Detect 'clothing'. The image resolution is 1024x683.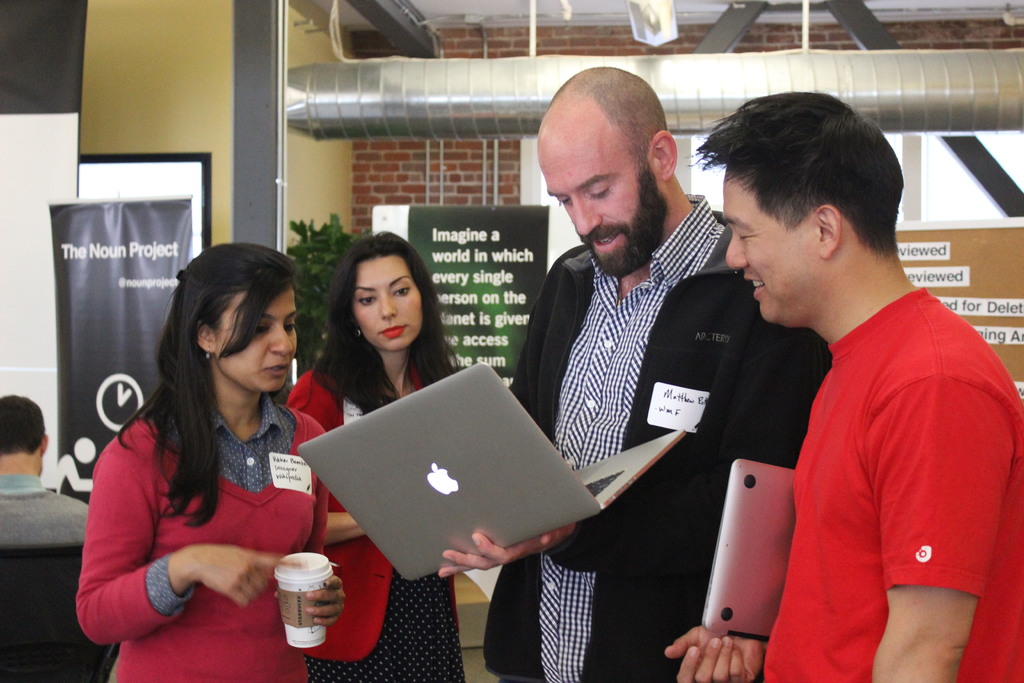
bbox(77, 372, 325, 682).
